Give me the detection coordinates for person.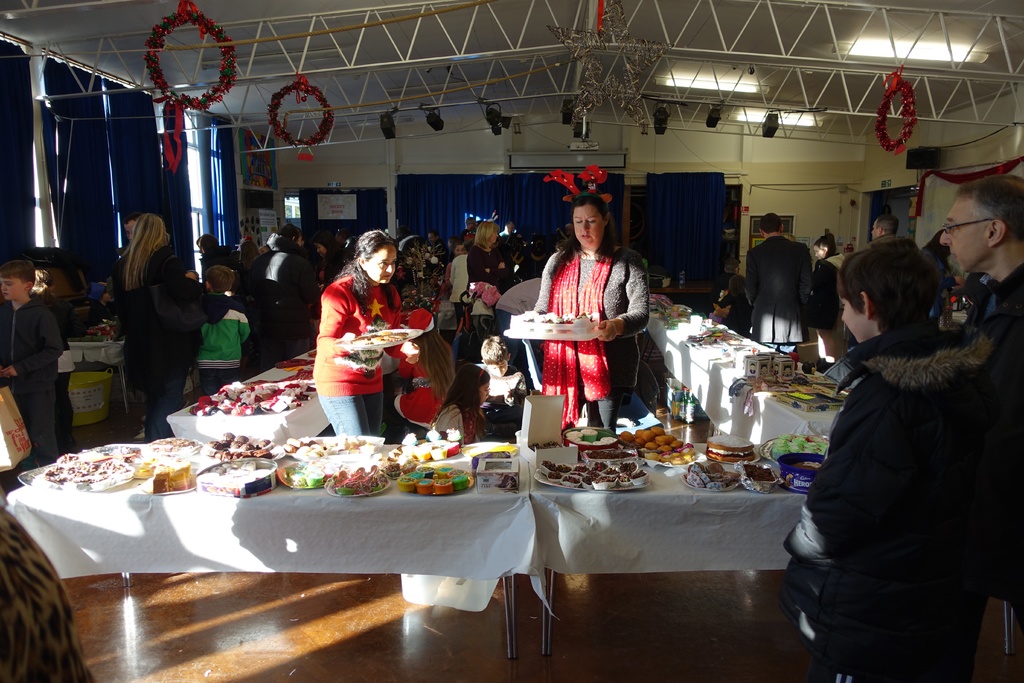
pyautogui.locateOnScreen(202, 263, 250, 397).
